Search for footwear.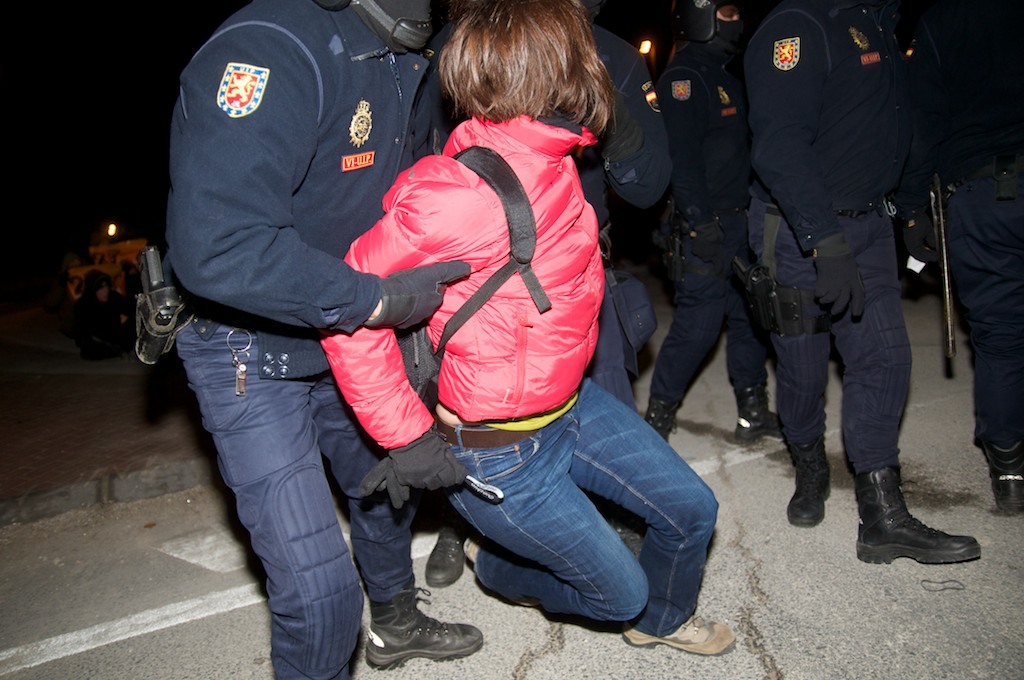
Found at locate(620, 610, 735, 657).
